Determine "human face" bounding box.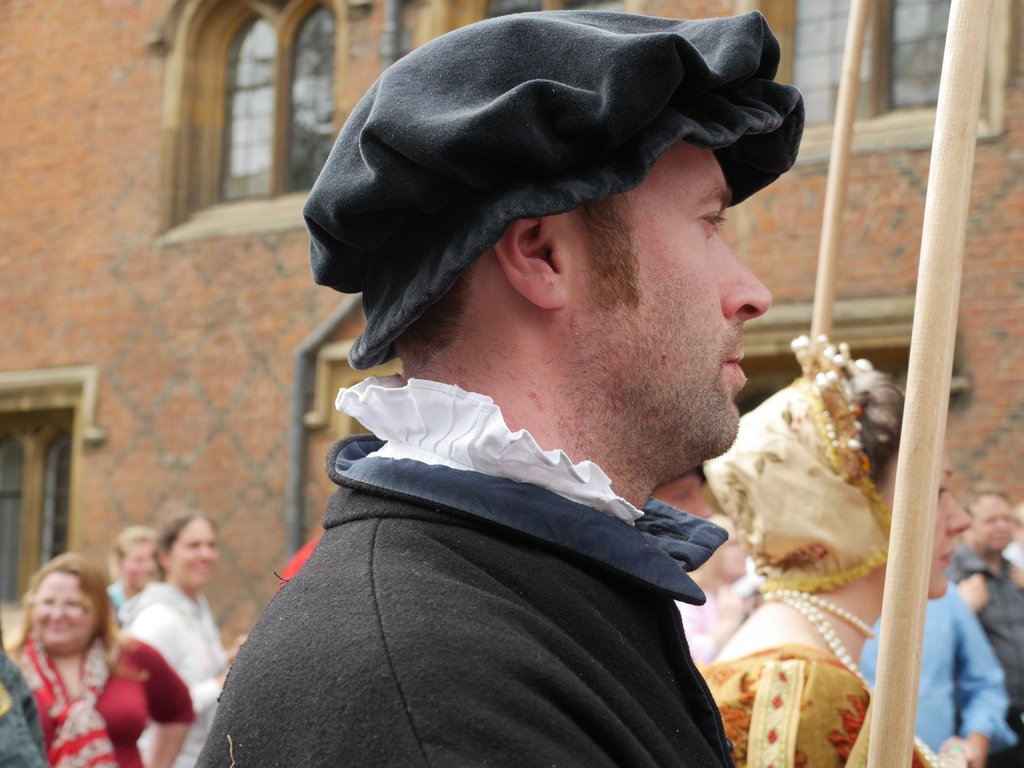
Determined: left=880, top=452, right=970, bottom=598.
